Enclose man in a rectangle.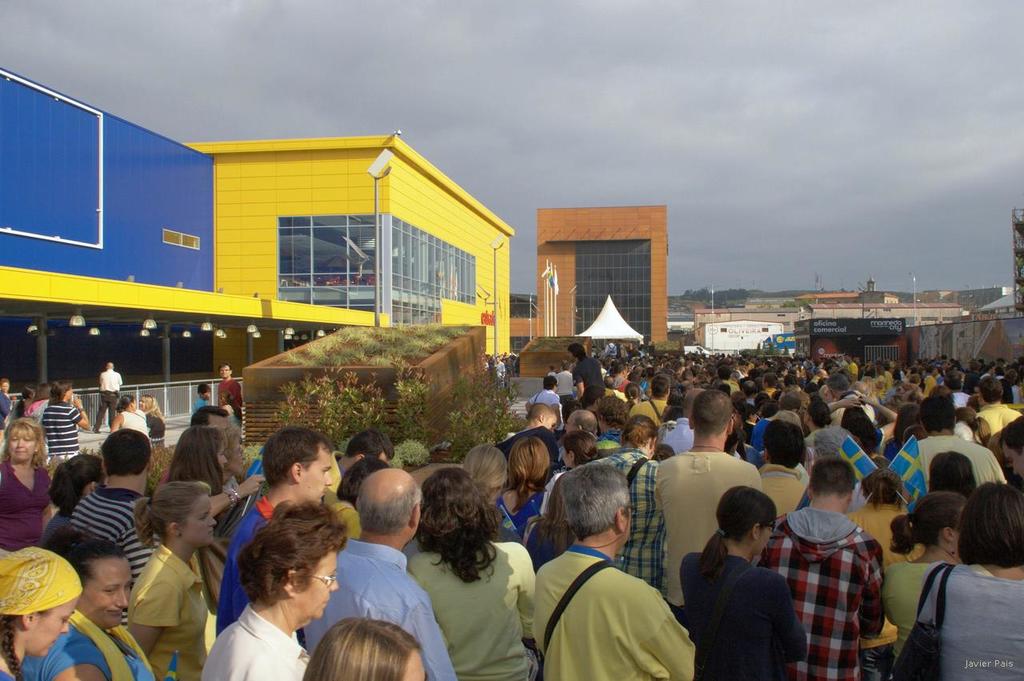
Rect(296, 470, 458, 680).
